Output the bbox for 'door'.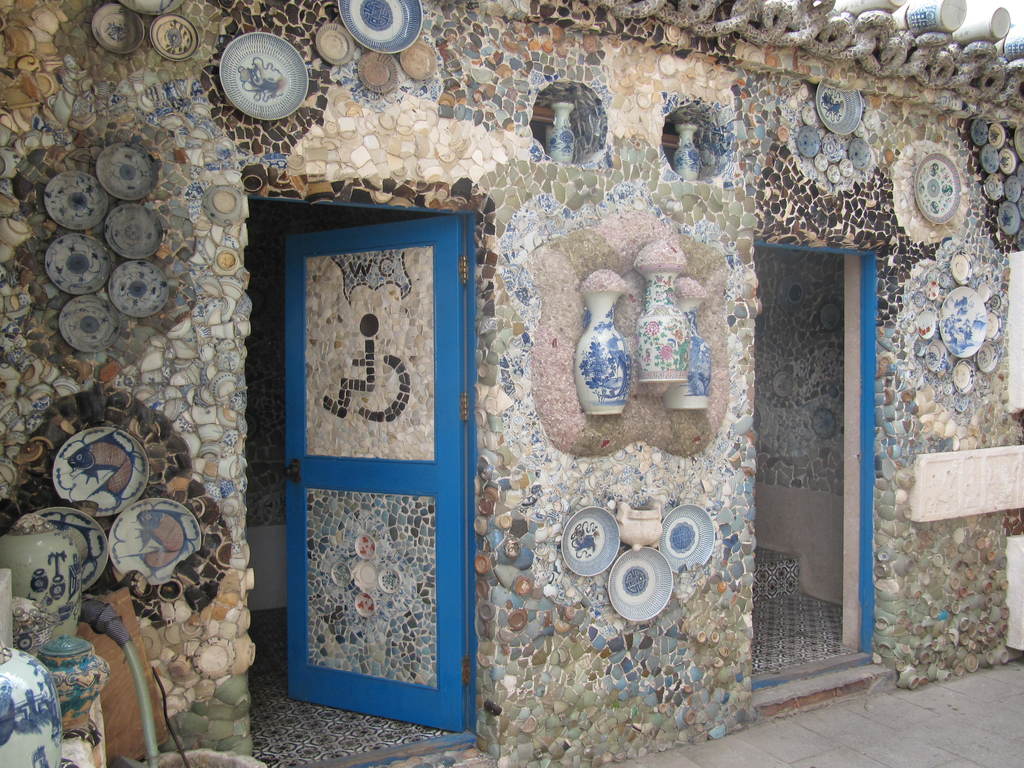
rect(254, 167, 479, 757).
